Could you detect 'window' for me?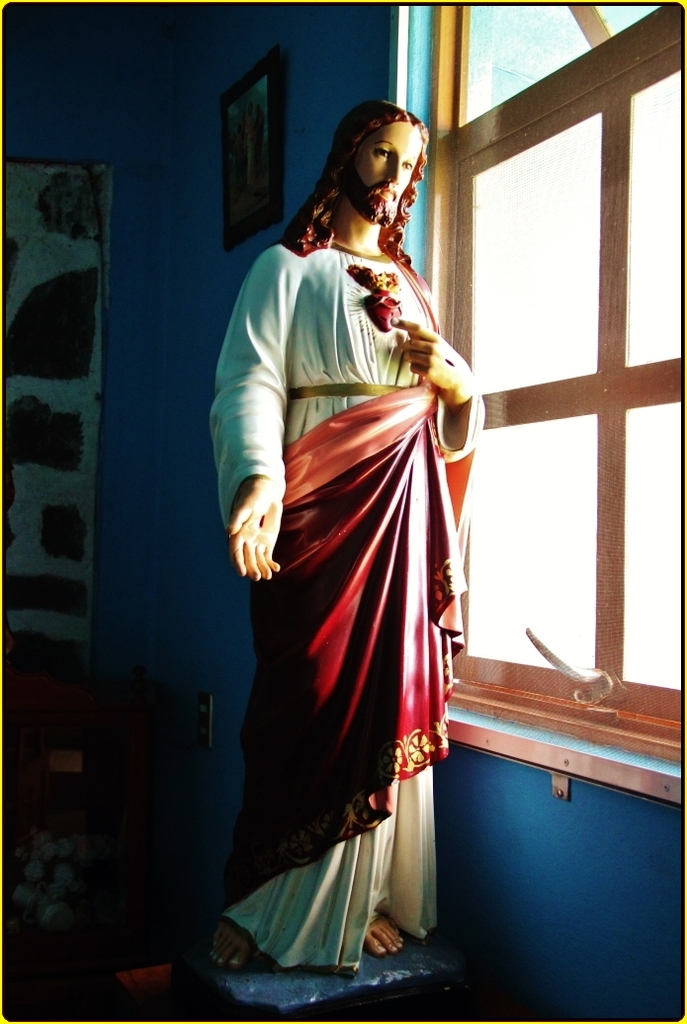
Detection result: (445, 0, 686, 771).
